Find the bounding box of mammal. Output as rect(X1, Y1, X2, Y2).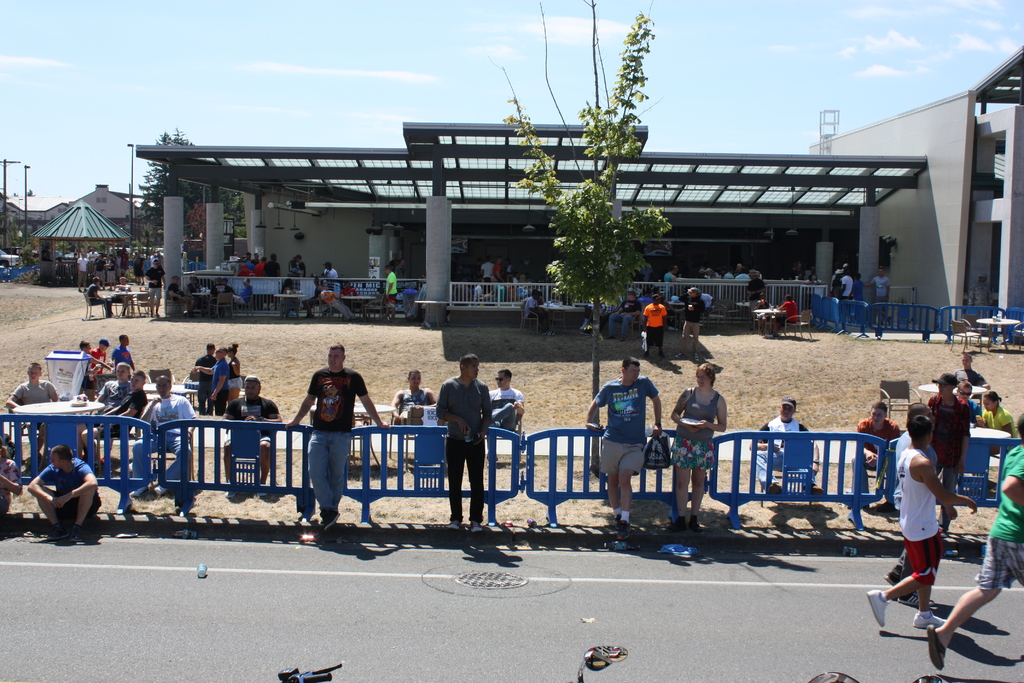
rect(188, 344, 219, 418).
